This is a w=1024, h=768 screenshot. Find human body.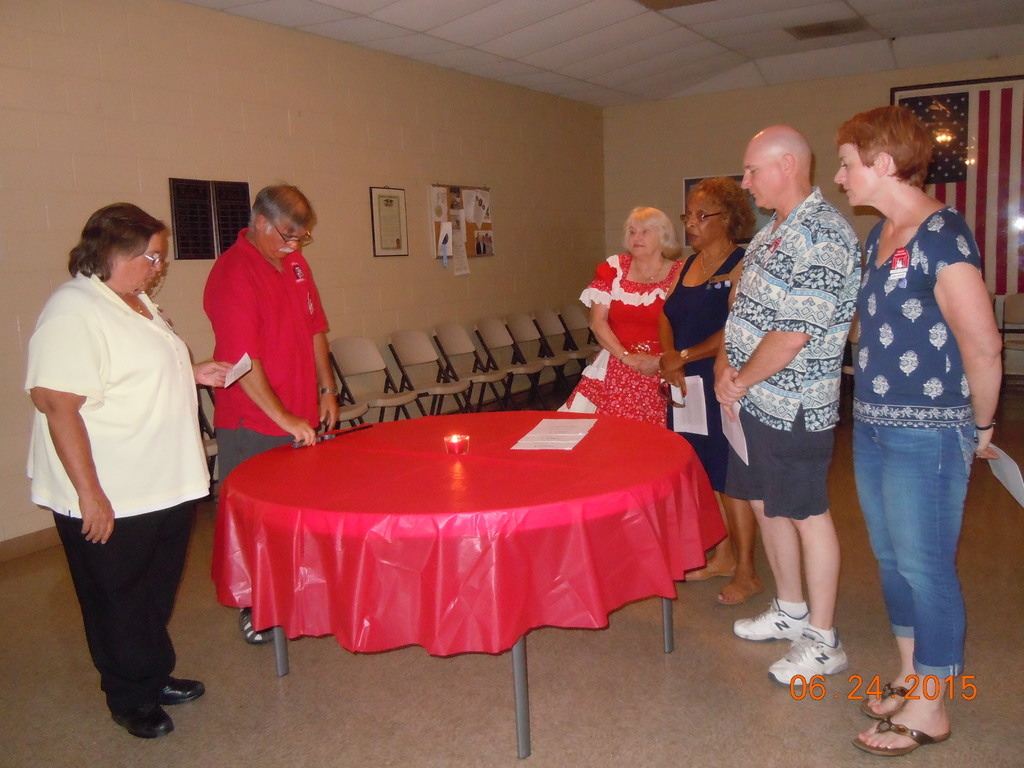
Bounding box: [719, 115, 877, 662].
